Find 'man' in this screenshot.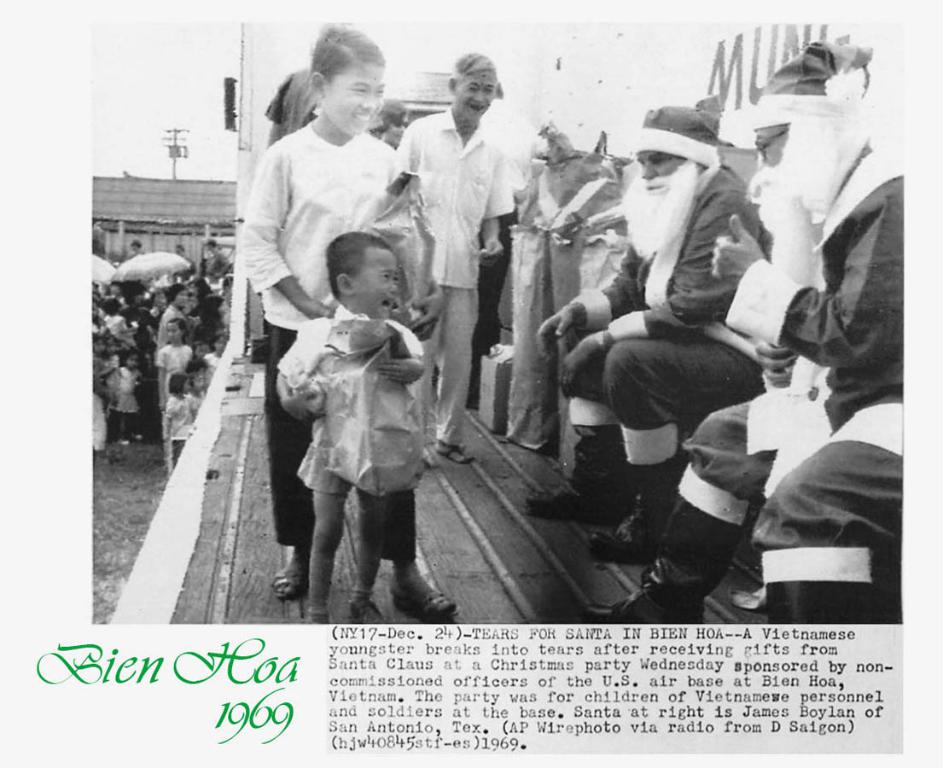
The bounding box for 'man' is {"left": 524, "top": 103, "right": 777, "bottom": 563}.
